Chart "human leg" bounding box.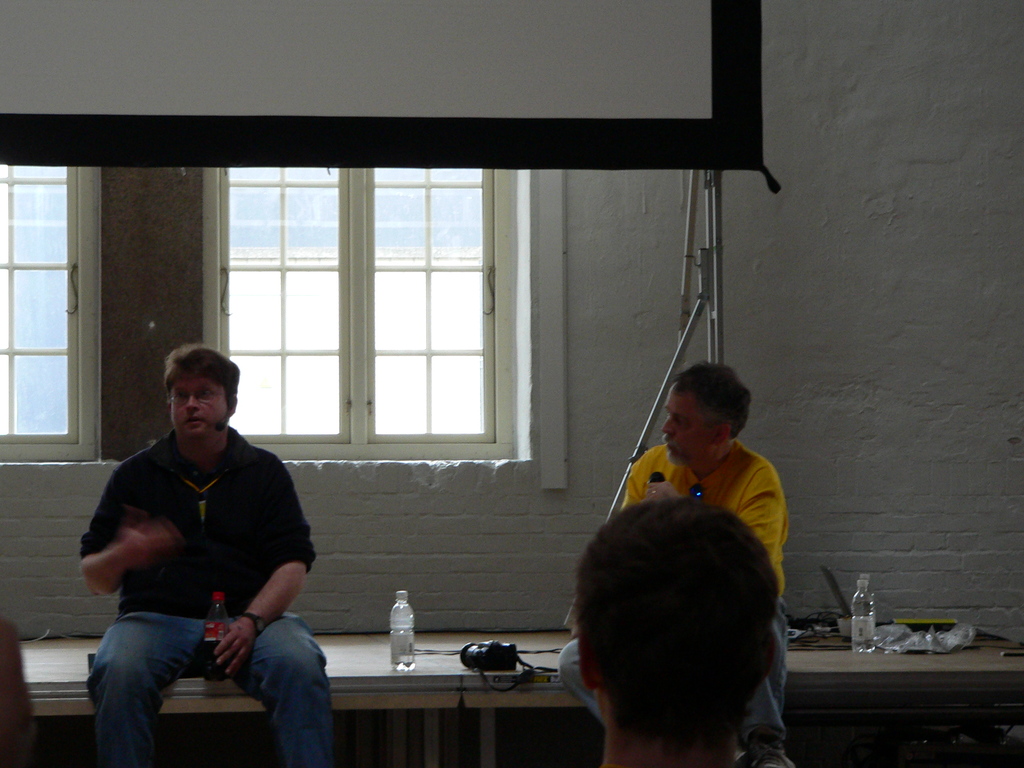
Charted: pyautogui.locateOnScreen(87, 603, 214, 767).
